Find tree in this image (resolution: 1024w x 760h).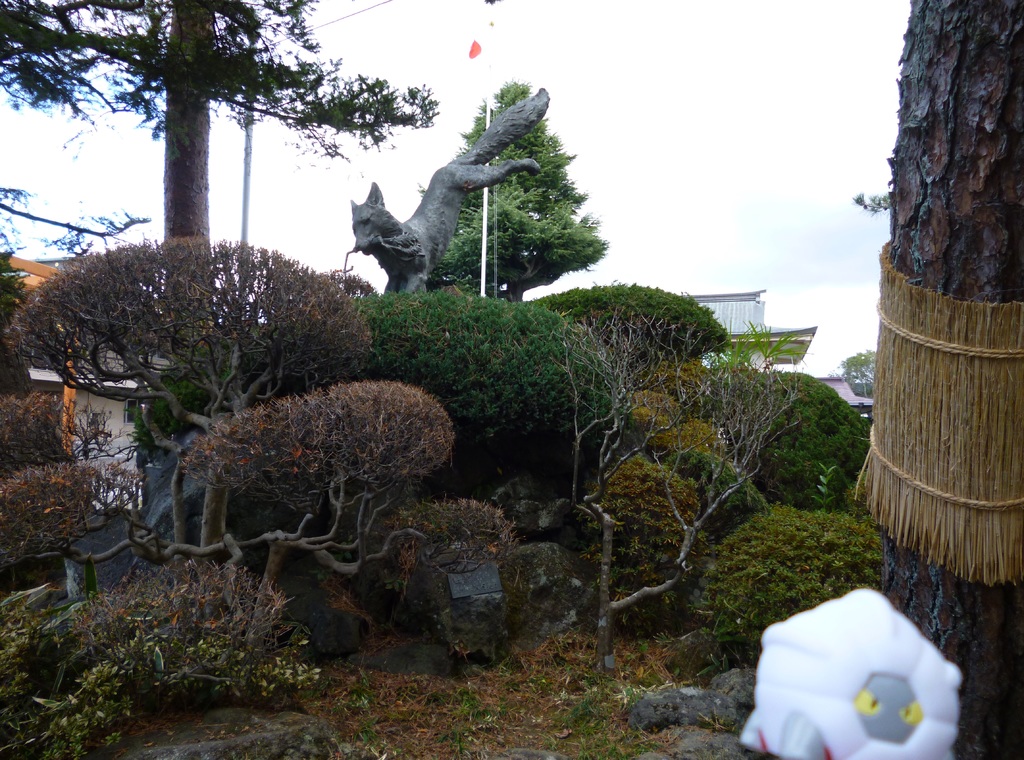
l=6, t=378, r=130, b=583.
